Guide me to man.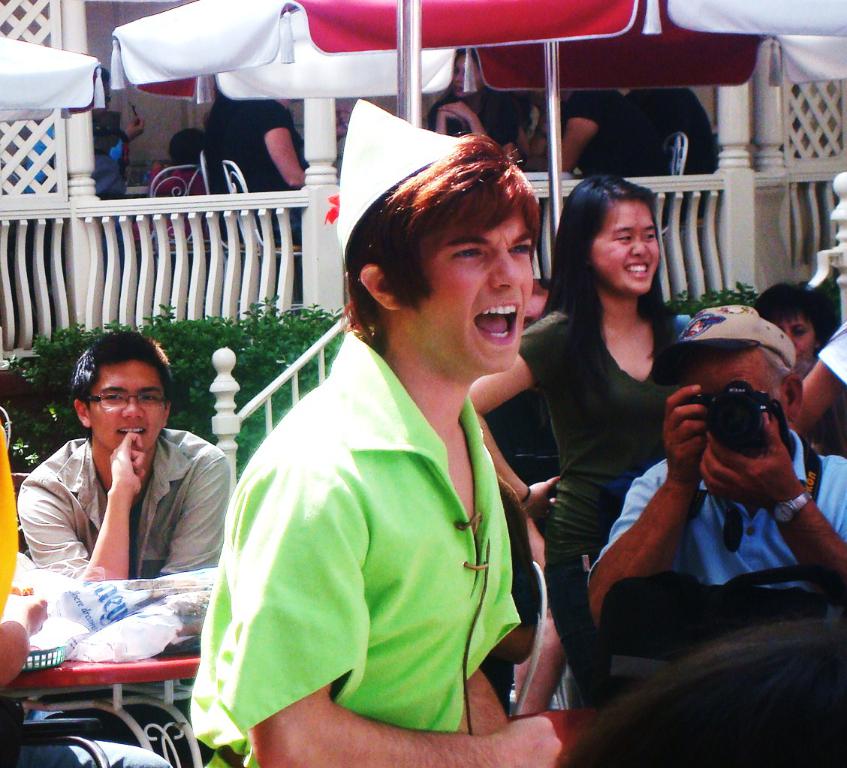
Guidance: 20, 336, 228, 731.
